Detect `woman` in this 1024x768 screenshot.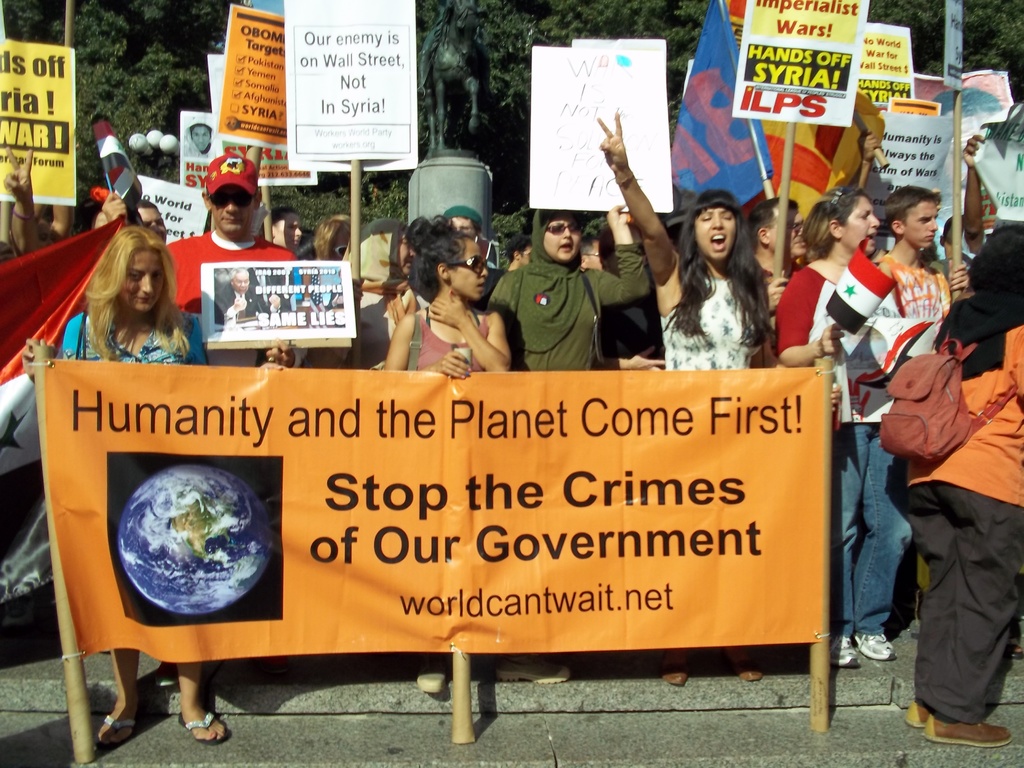
Detection: (781,184,918,675).
